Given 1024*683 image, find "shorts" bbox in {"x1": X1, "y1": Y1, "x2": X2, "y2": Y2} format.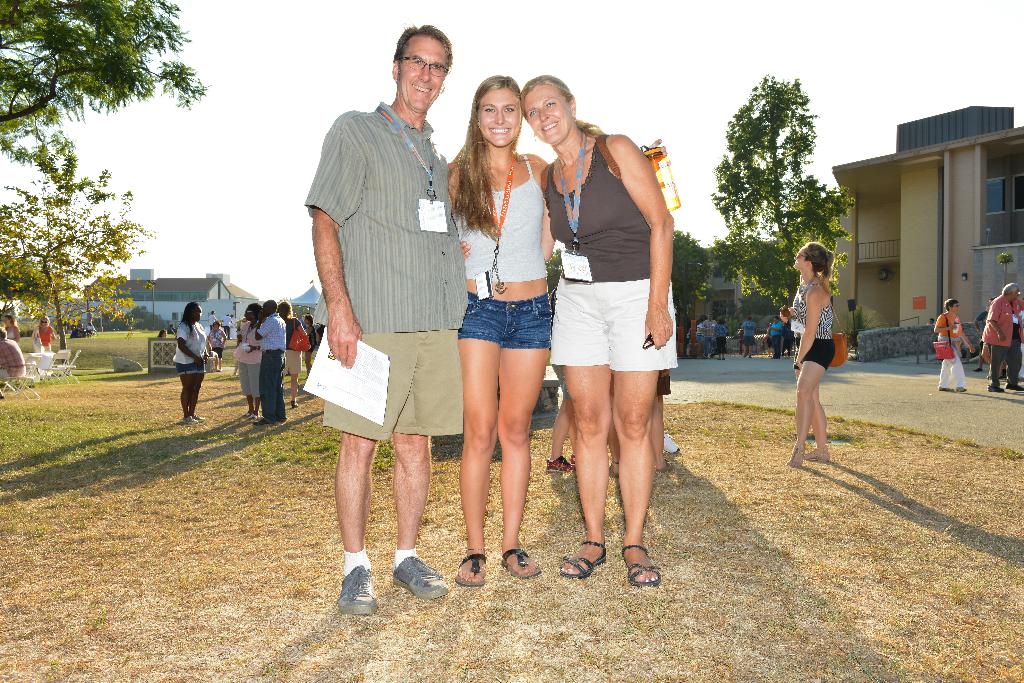
{"x1": 551, "y1": 361, "x2": 576, "y2": 401}.
